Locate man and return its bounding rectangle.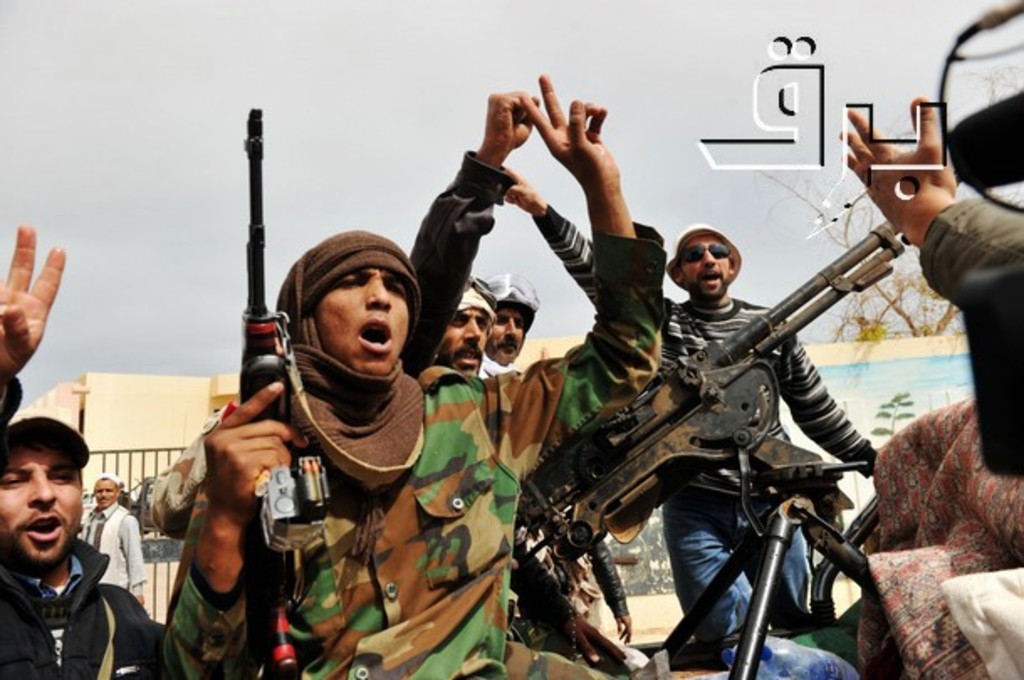
{"x1": 77, "y1": 467, "x2": 141, "y2": 609}.
